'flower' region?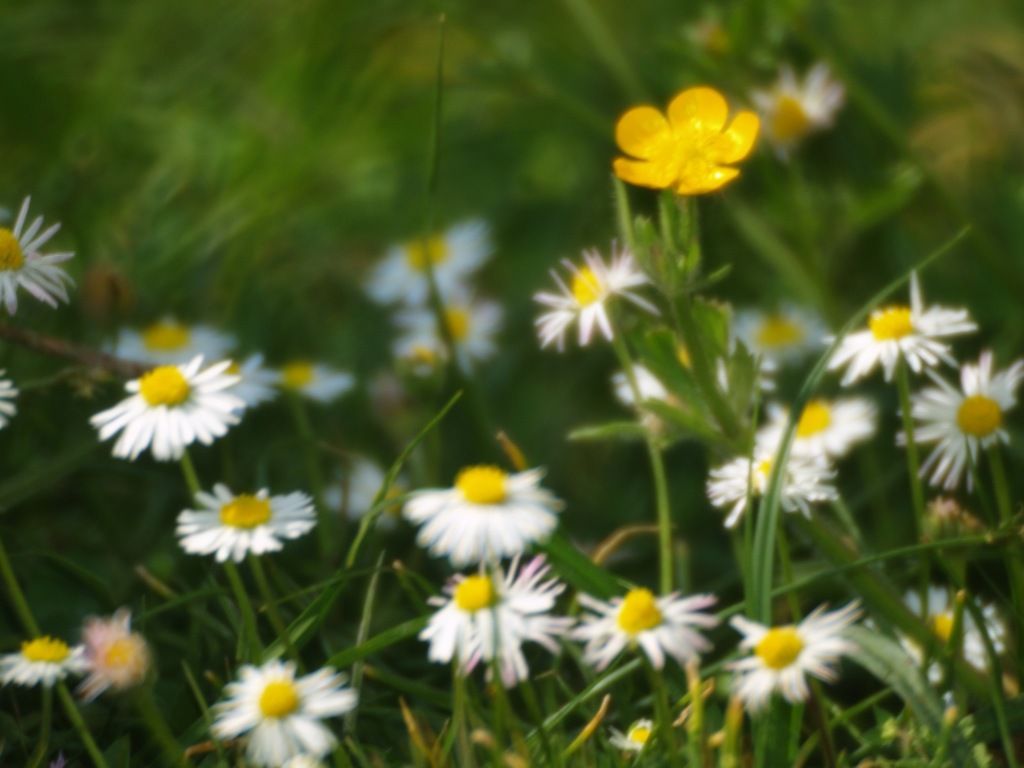
[575, 587, 721, 668]
